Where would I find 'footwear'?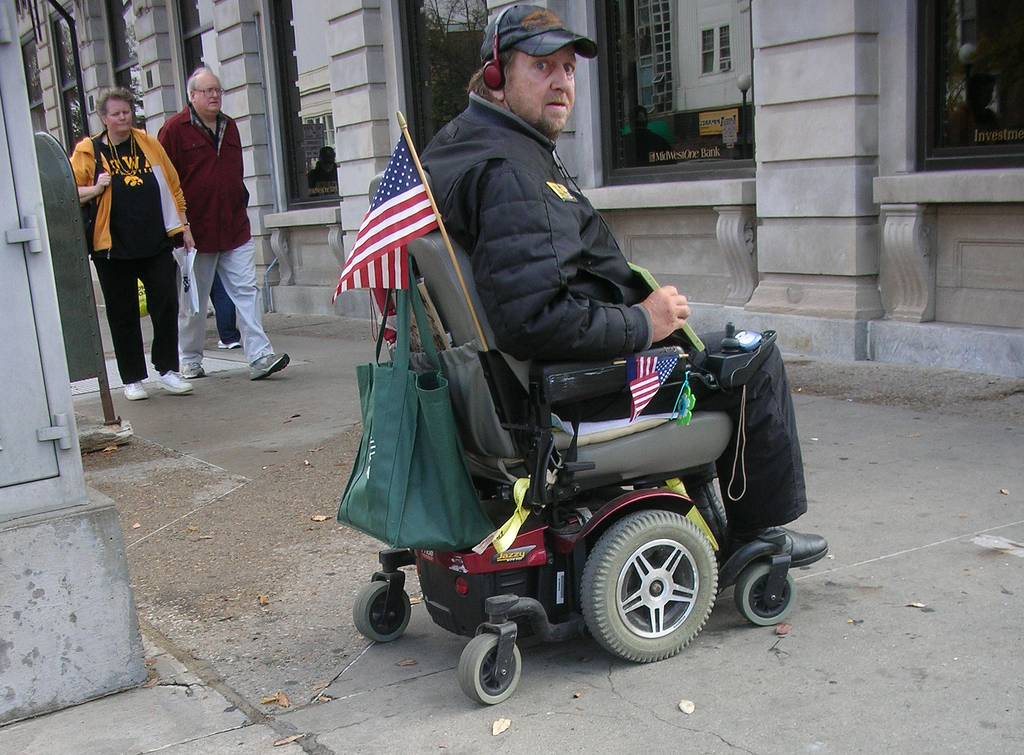
At l=177, t=362, r=202, b=380.
